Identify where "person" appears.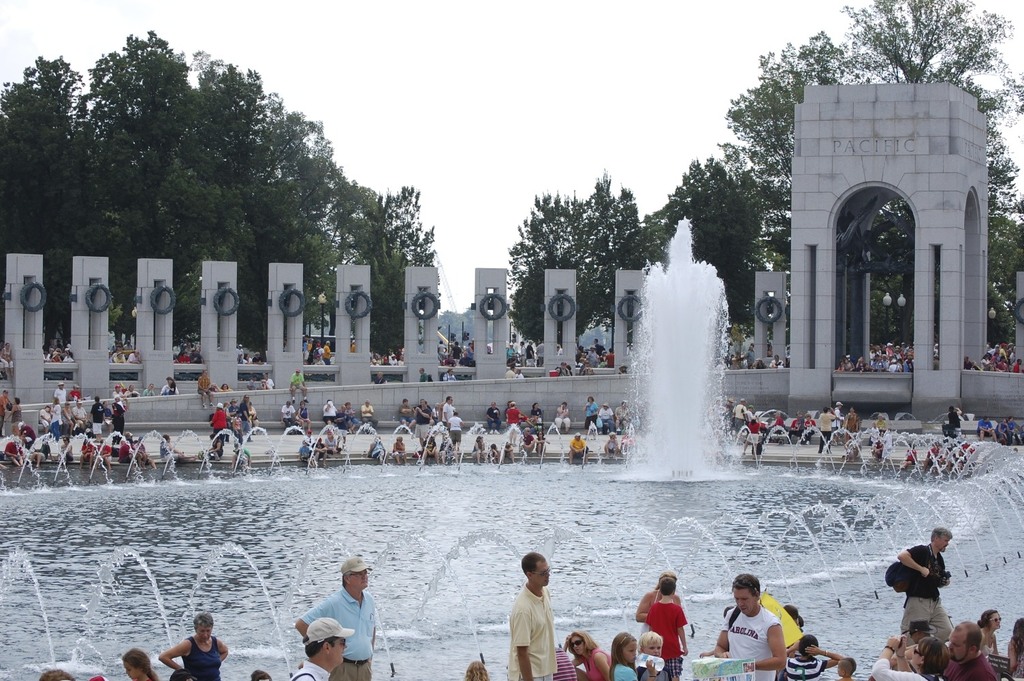
Appears at Rect(897, 441, 915, 469).
